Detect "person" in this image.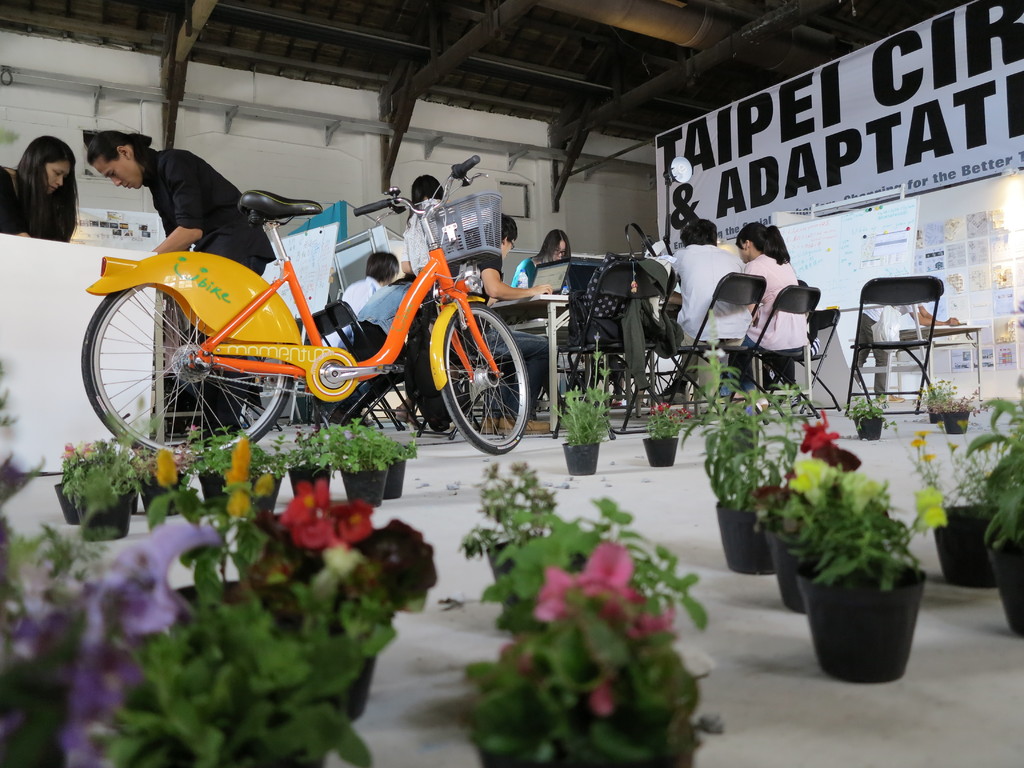
Detection: BBox(712, 211, 825, 413).
